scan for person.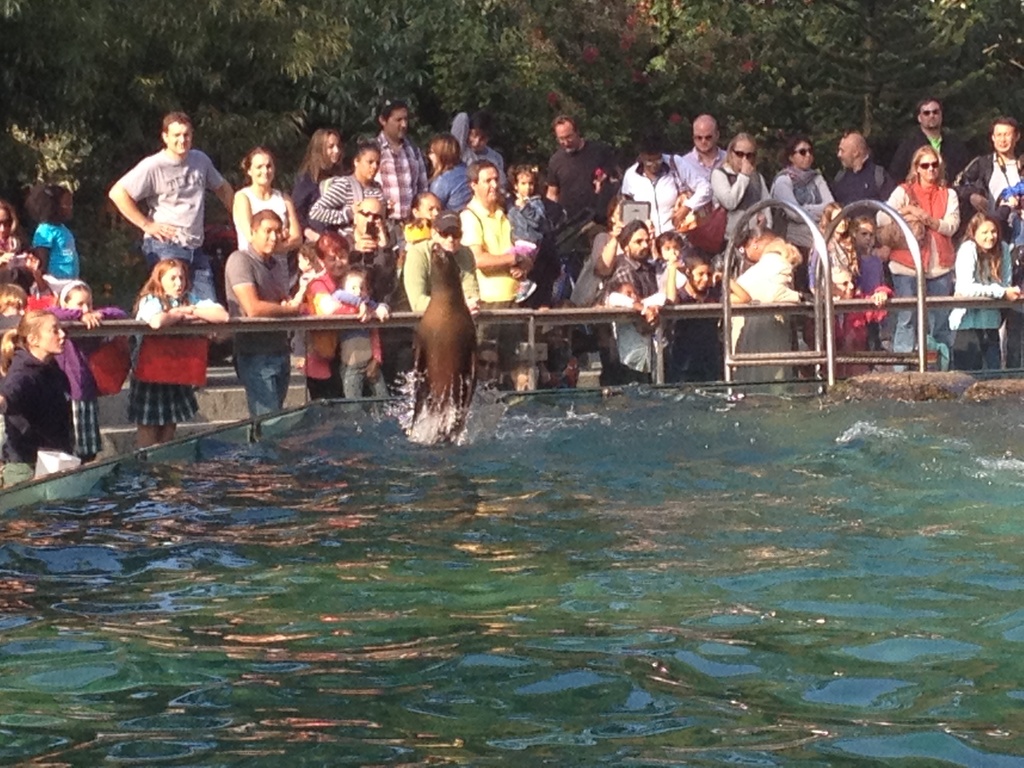
Scan result: region(104, 111, 210, 326).
